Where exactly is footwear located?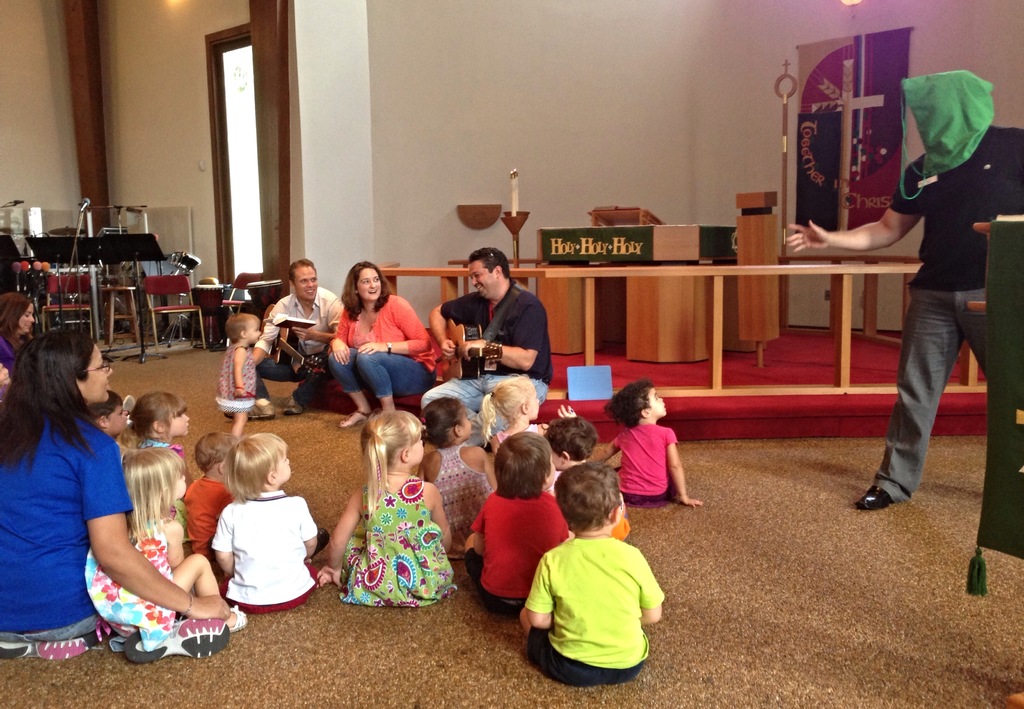
Its bounding box is bbox=[230, 606, 249, 632].
